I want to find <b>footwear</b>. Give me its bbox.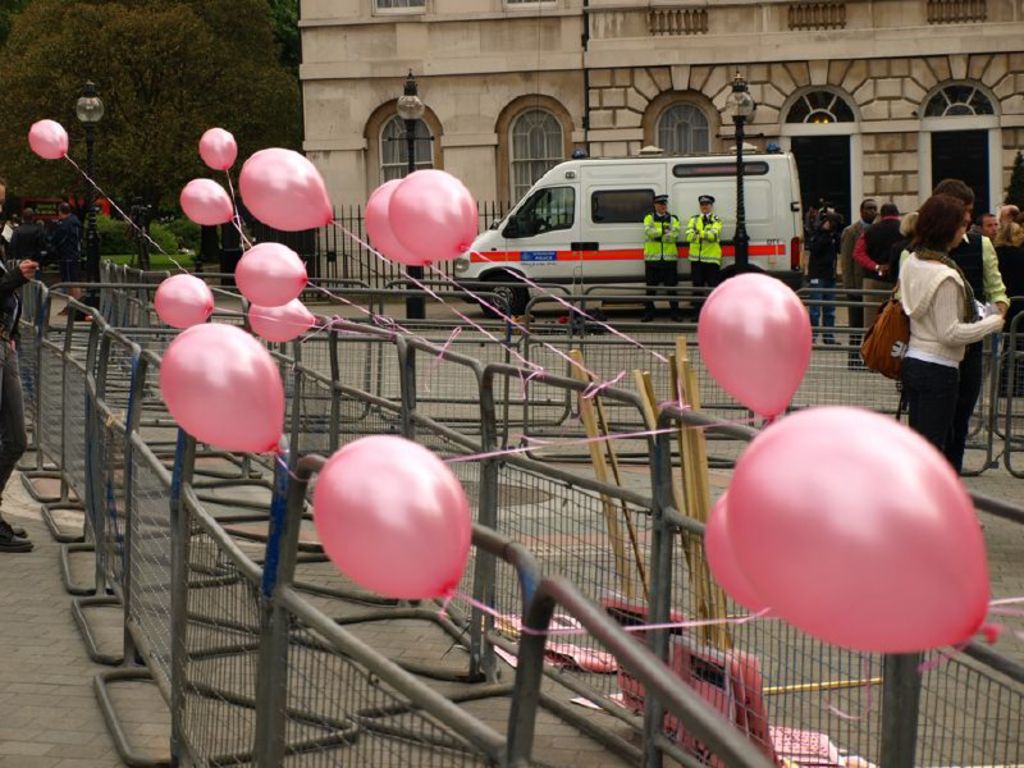
bbox=(10, 520, 26, 538).
